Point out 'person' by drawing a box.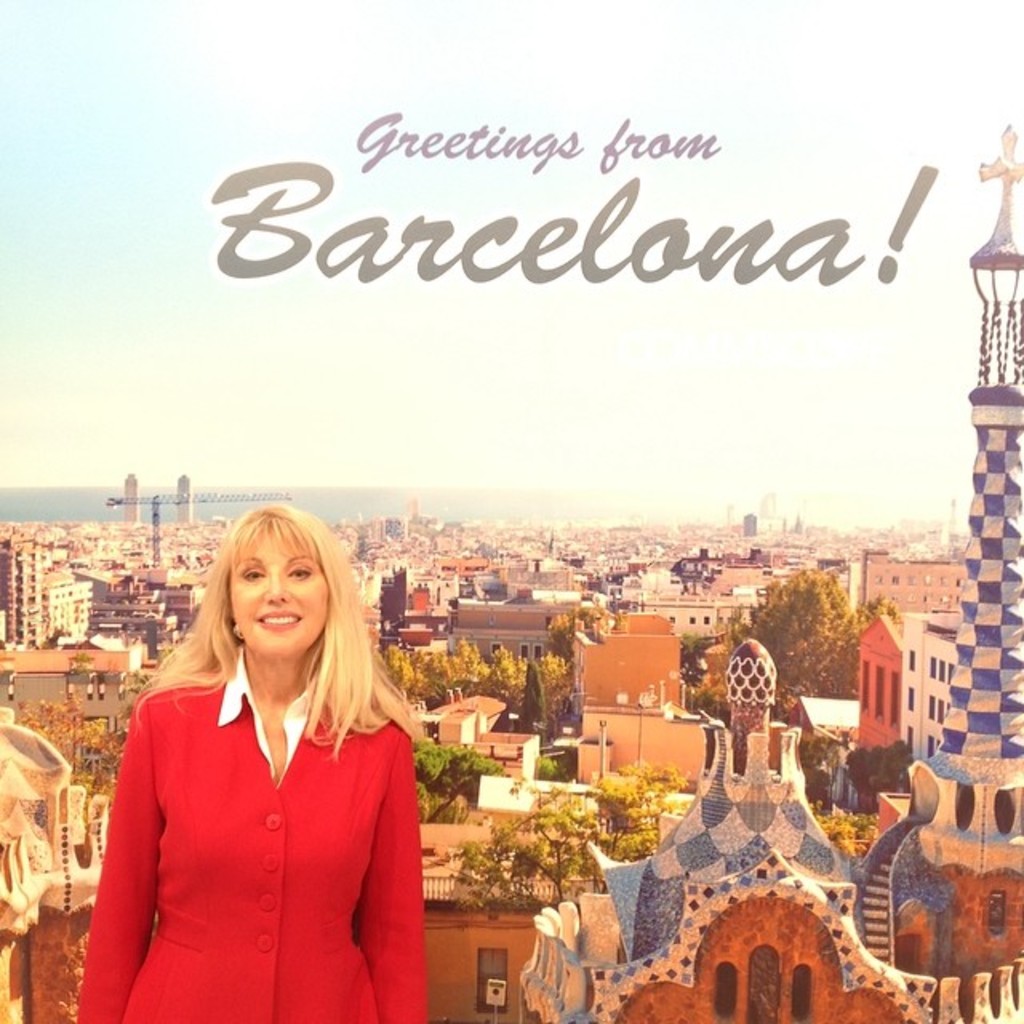
{"left": 74, "top": 502, "right": 426, "bottom": 1022}.
